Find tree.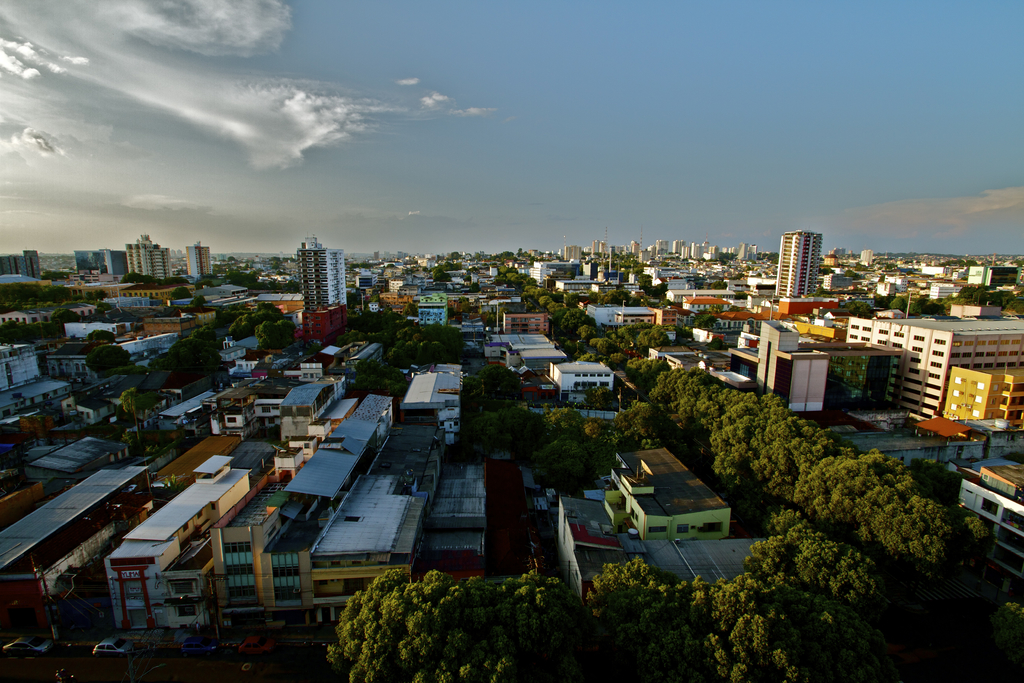
x1=583, y1=386, x2=617, y2=410.
